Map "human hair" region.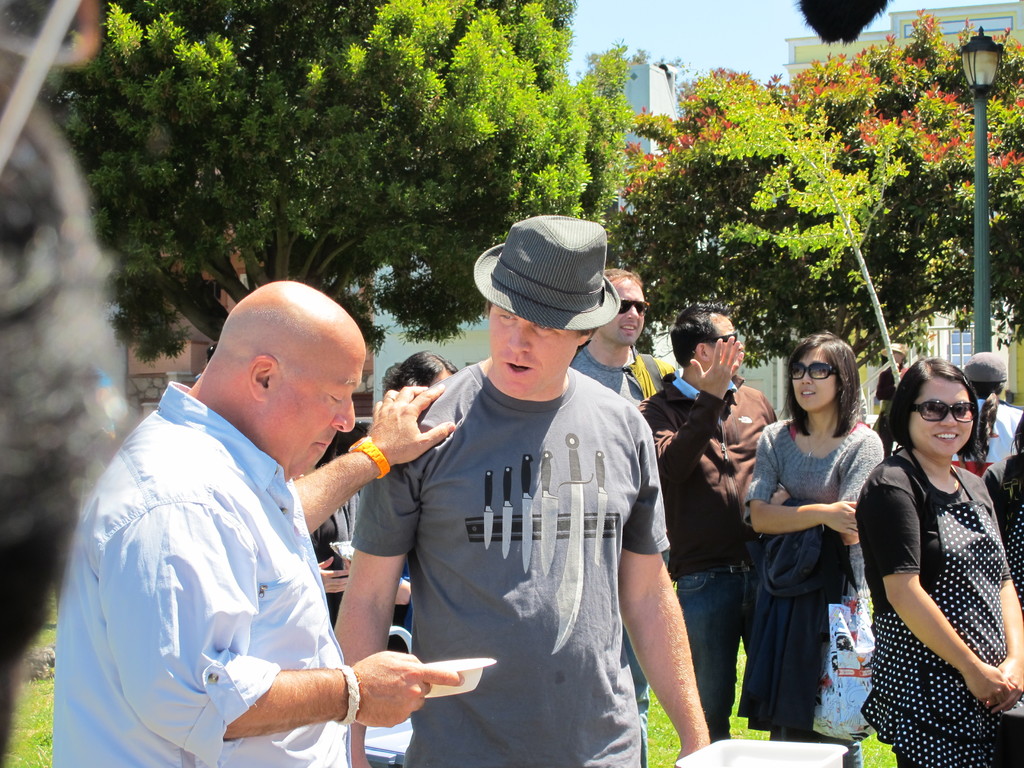
Mapped to x1=666, y1=306, x2=734, y2=372.
